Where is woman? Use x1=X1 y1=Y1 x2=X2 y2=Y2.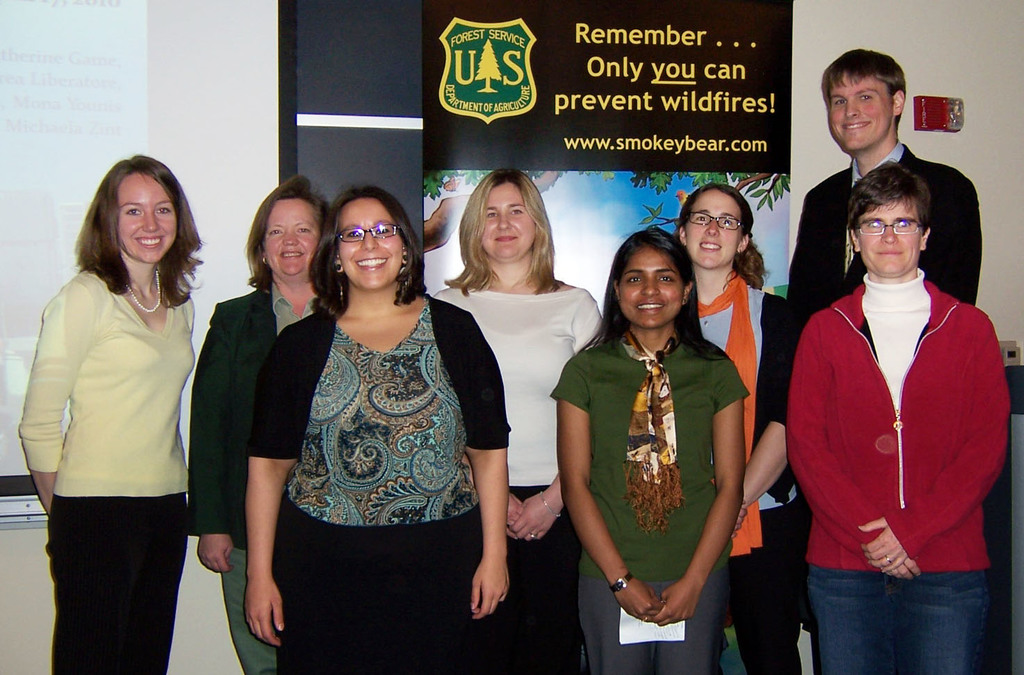
x1=21 y1=150 x2=235 y2=673.
